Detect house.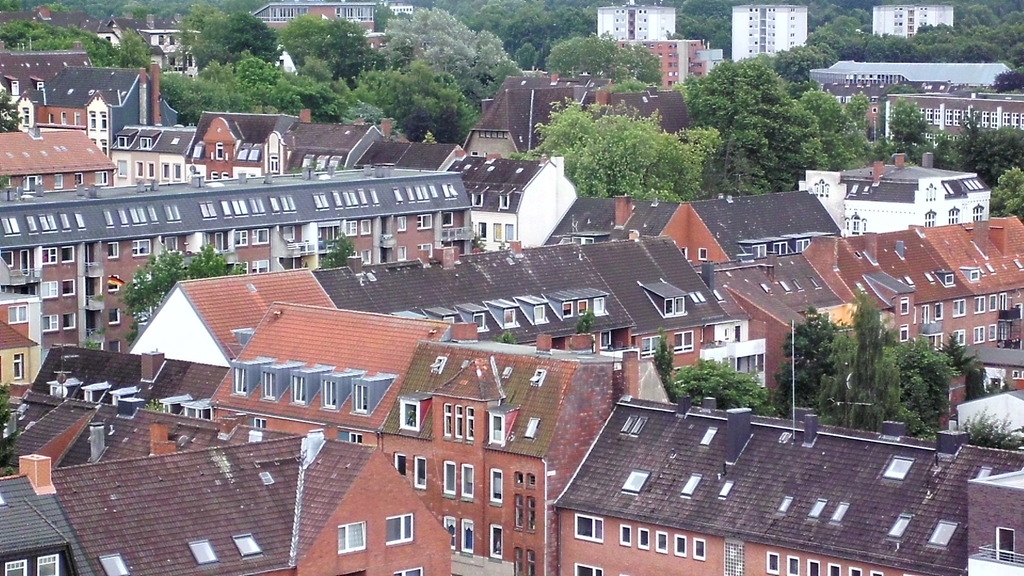
Detected at pyautogui.locateOnScreen(865, 7, 960, 47).
